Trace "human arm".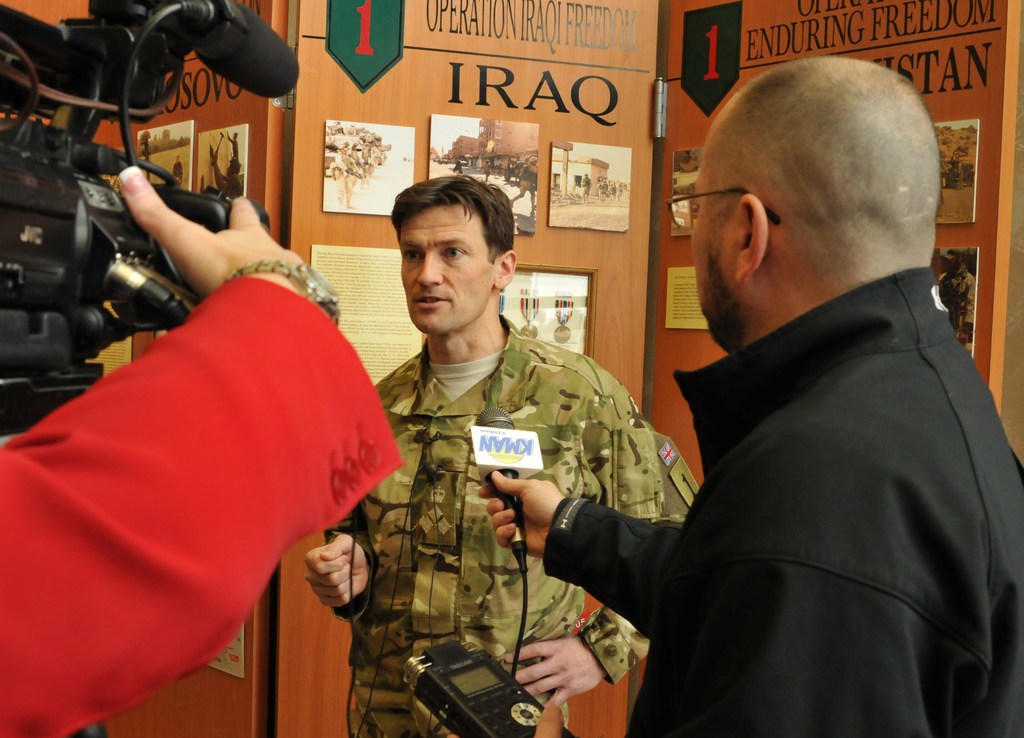
Traced to select_region(630, 462, 882, 737).
